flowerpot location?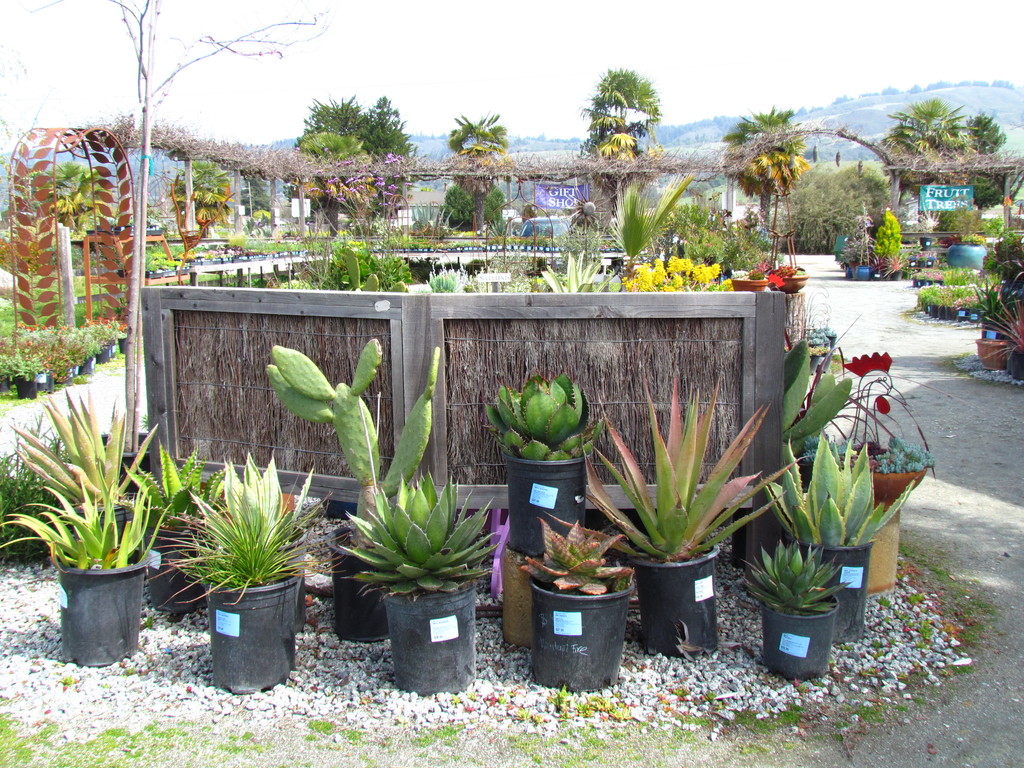
BBox(1007, 347, 1023, 372)
